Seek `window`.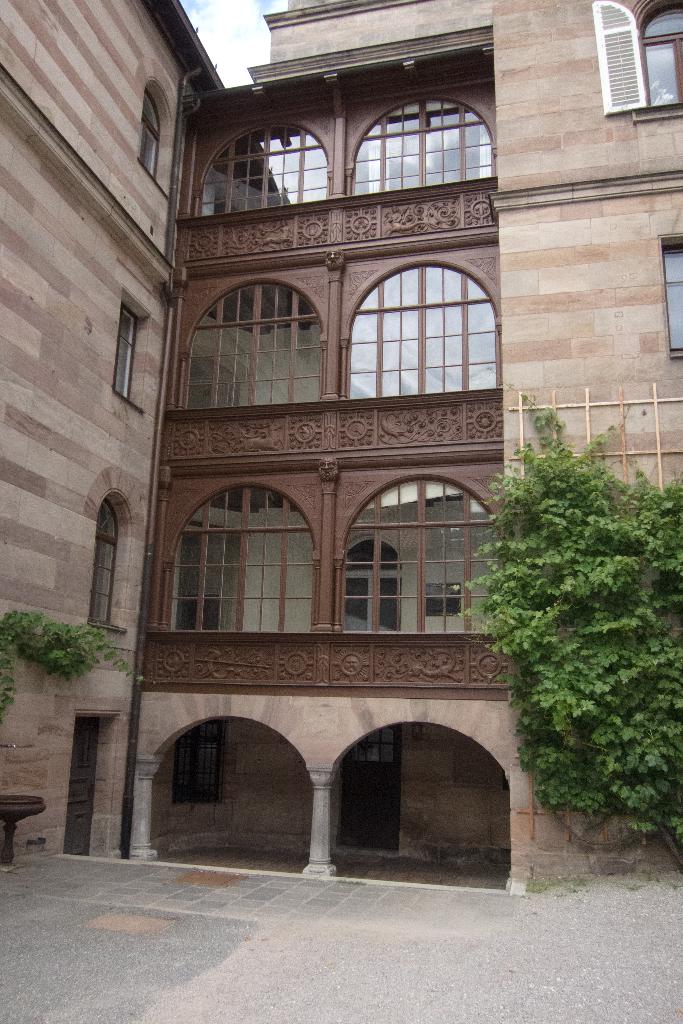
(74,504,121,640).
